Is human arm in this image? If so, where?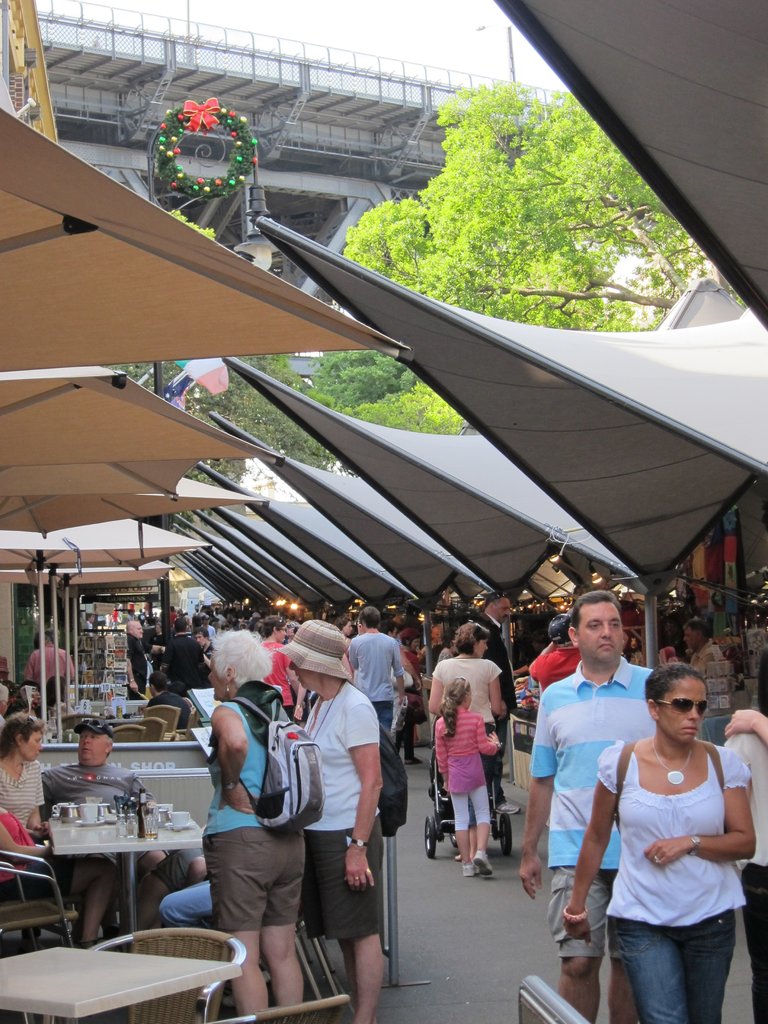
Yes, at box(724, 709, 767, 749).
